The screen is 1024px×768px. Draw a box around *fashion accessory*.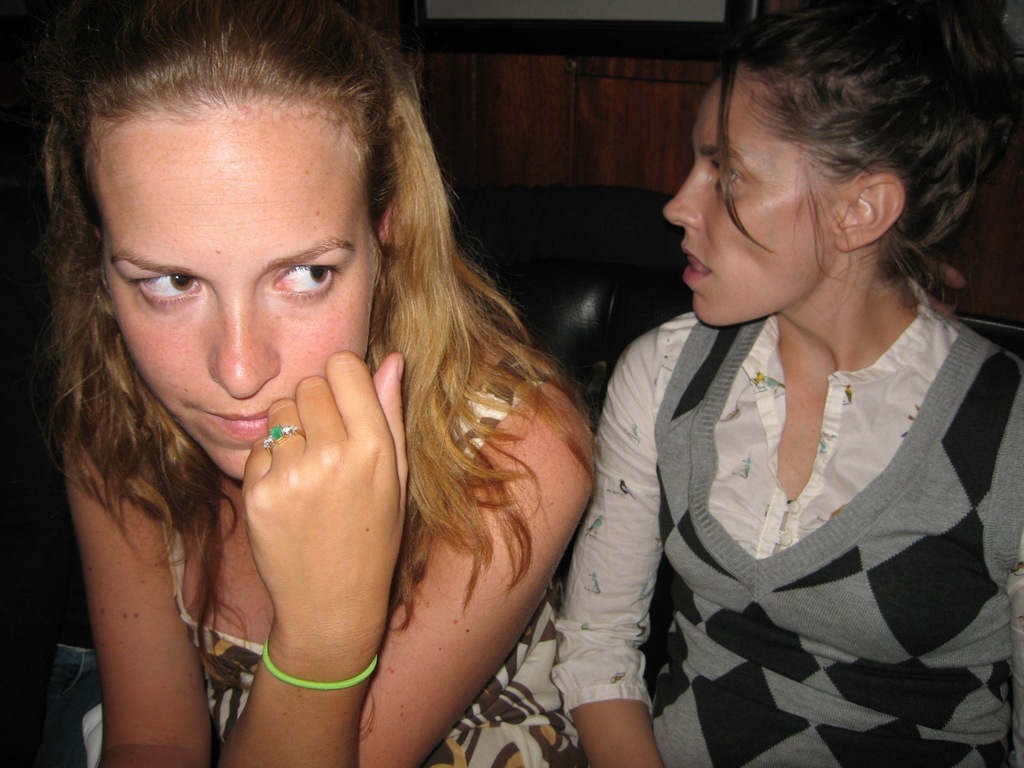
bbox=[262, 639, 381, 691].
